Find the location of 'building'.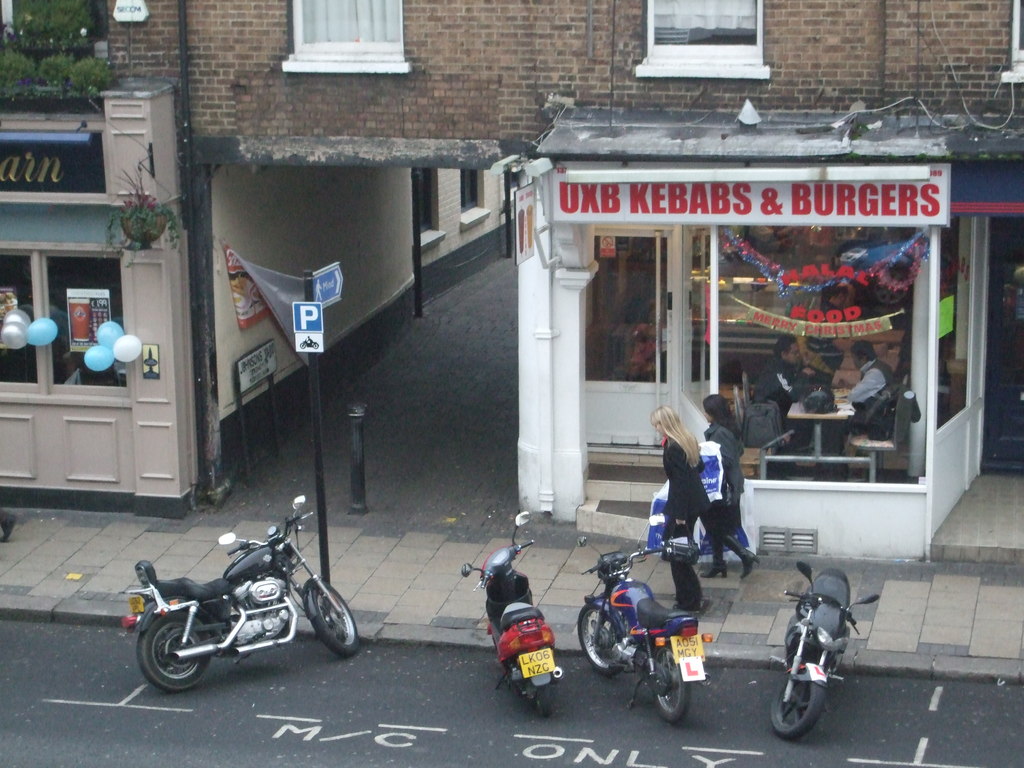
Location: {"x1": 0, "y1": 0, "x2": 526, "y2": 518}.
